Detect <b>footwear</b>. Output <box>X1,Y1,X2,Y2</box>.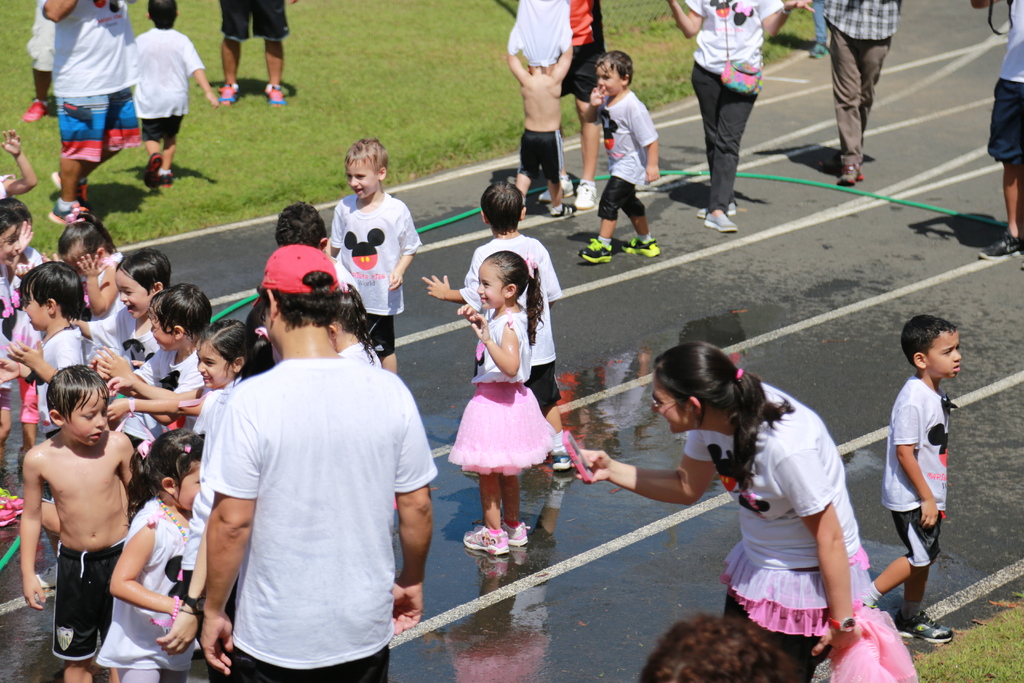
<box>223,80,237,109</box>.
